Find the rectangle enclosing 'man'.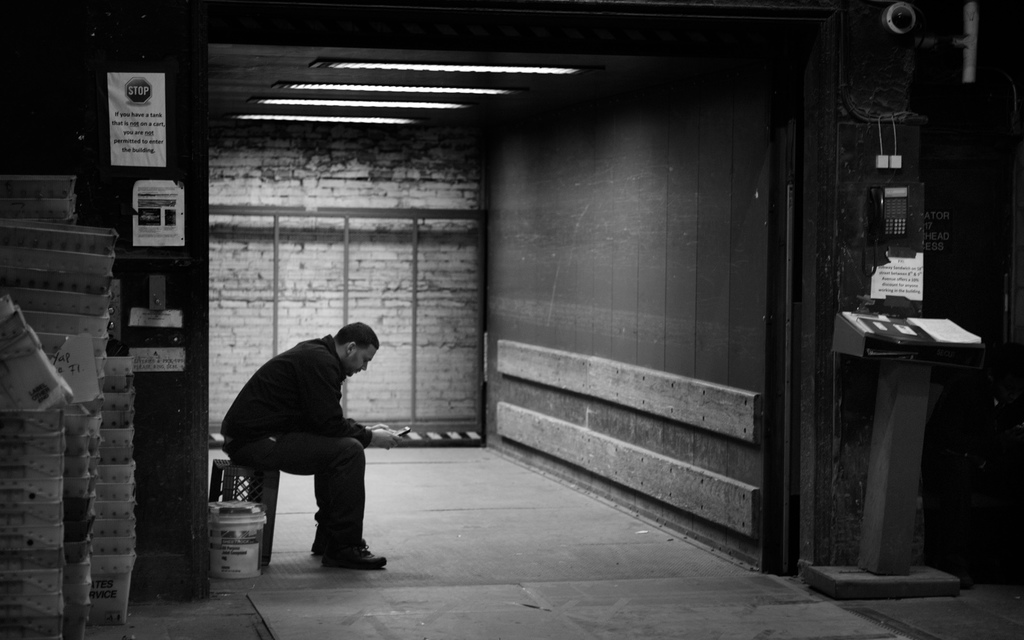
x1=207 y1=310 x2=396 y2=580.
